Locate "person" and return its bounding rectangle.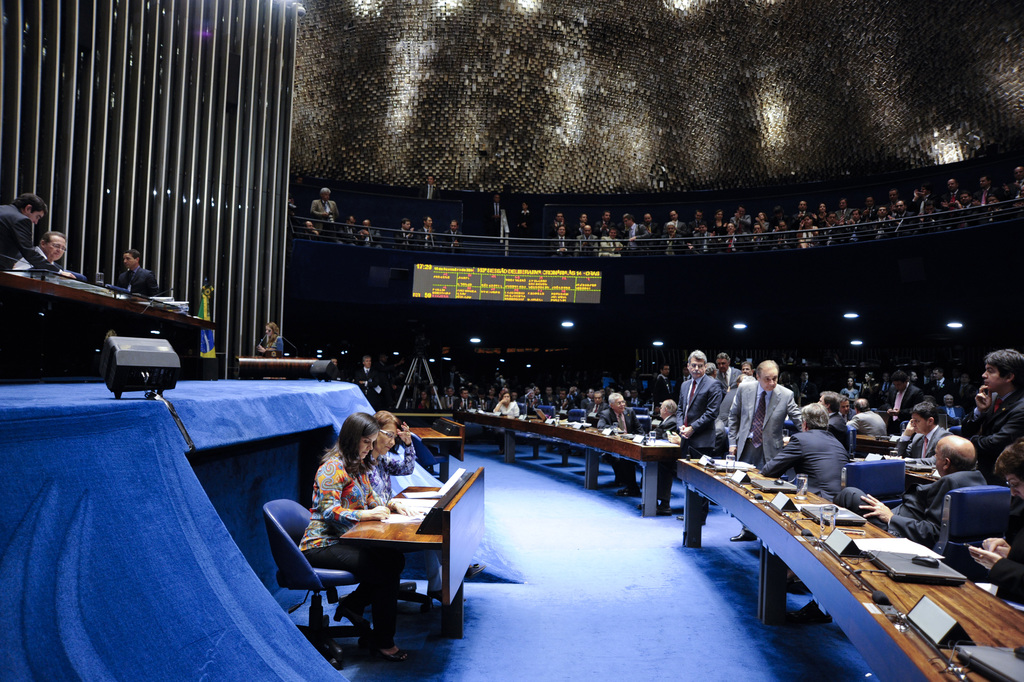
[622, 215, 651, 256].
